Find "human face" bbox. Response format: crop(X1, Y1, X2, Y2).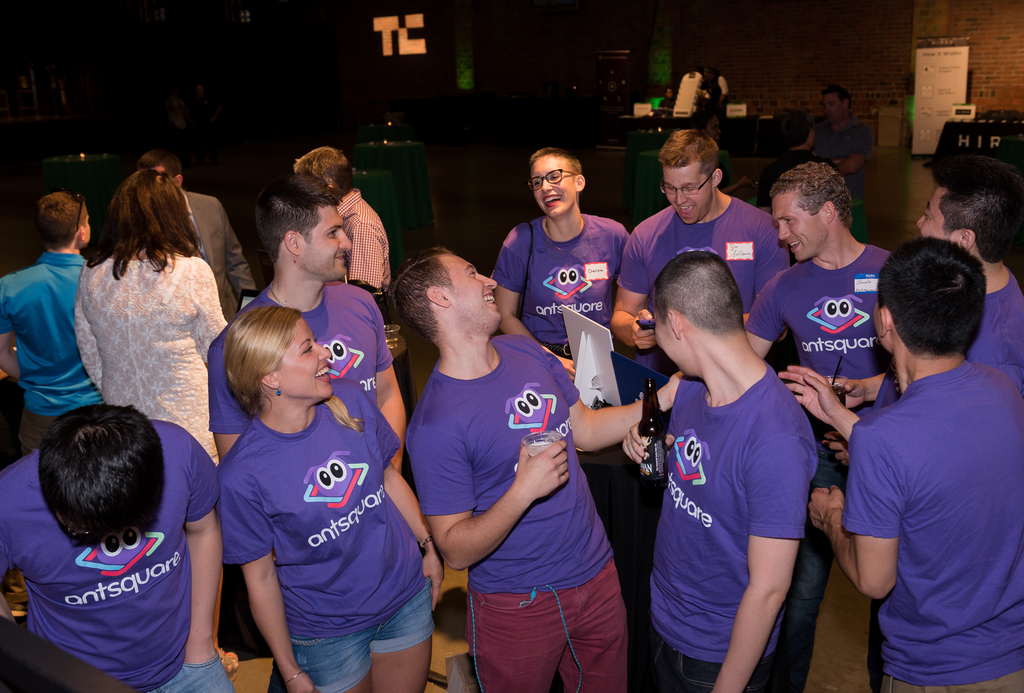
crop(307, 206, 355, 277).
